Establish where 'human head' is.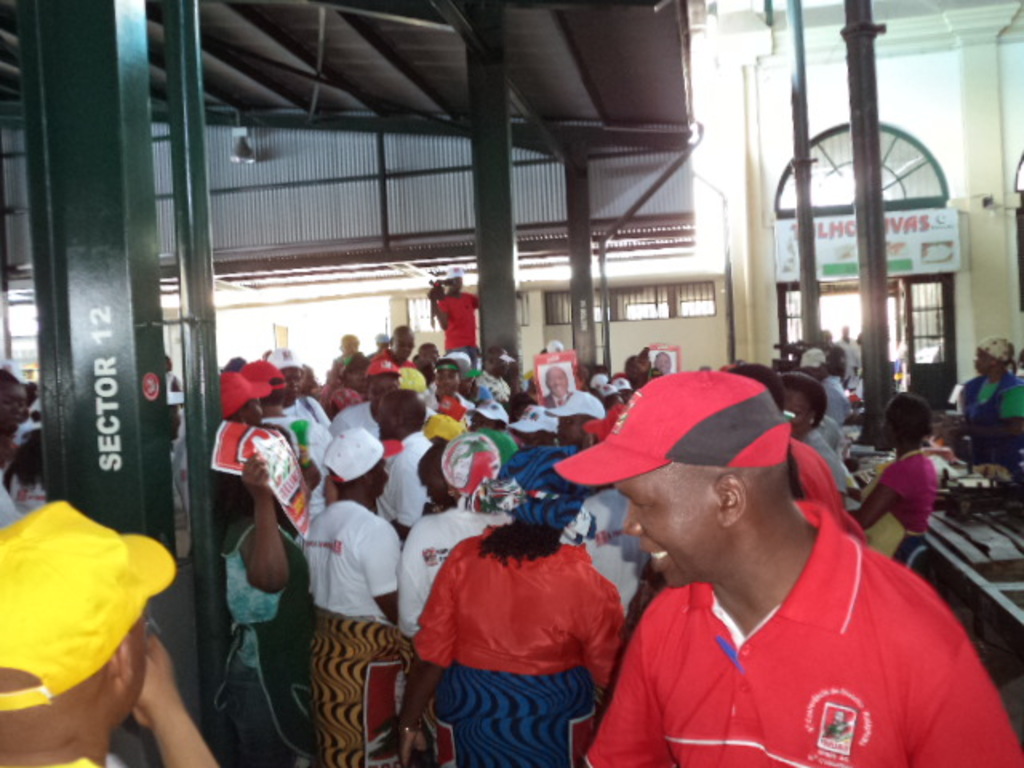
Established at crop(619, 459, 787, 586).
